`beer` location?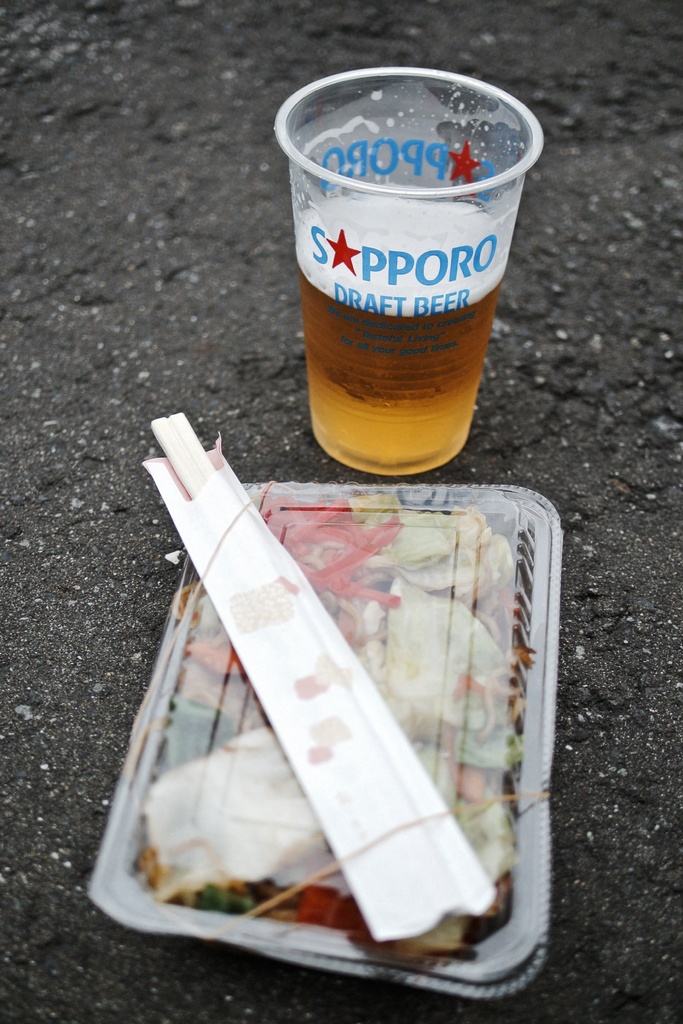
<region>297, 195, 505, 477</region>
